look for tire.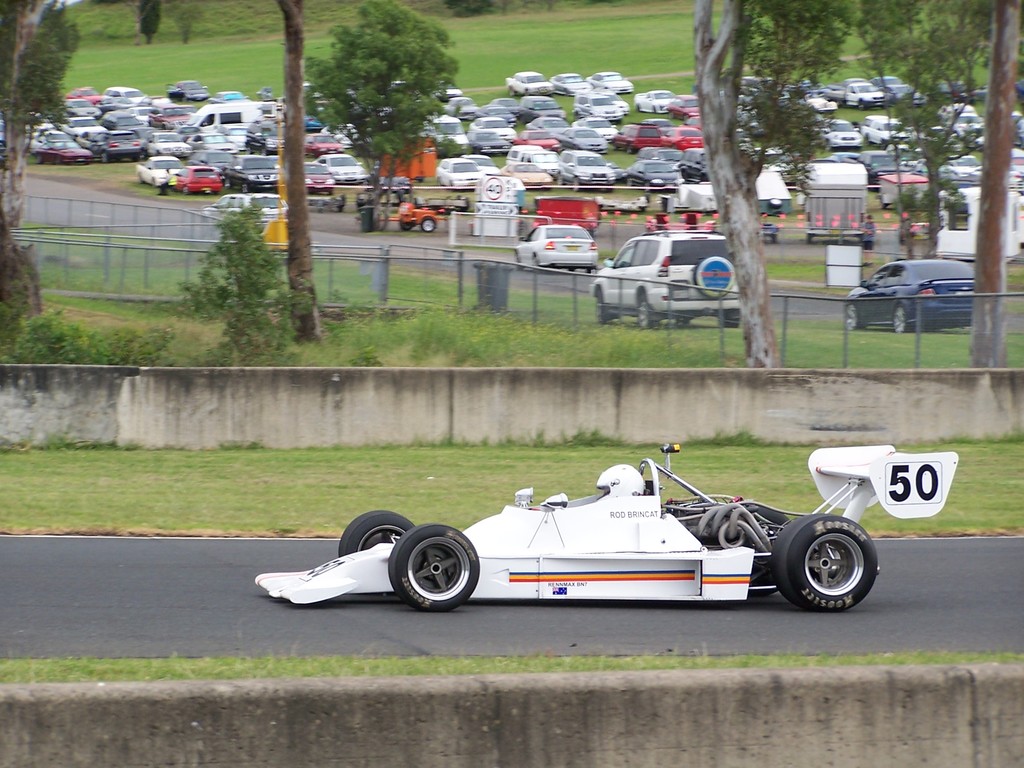
Found: bbox=(638, 295, 654, 330).
